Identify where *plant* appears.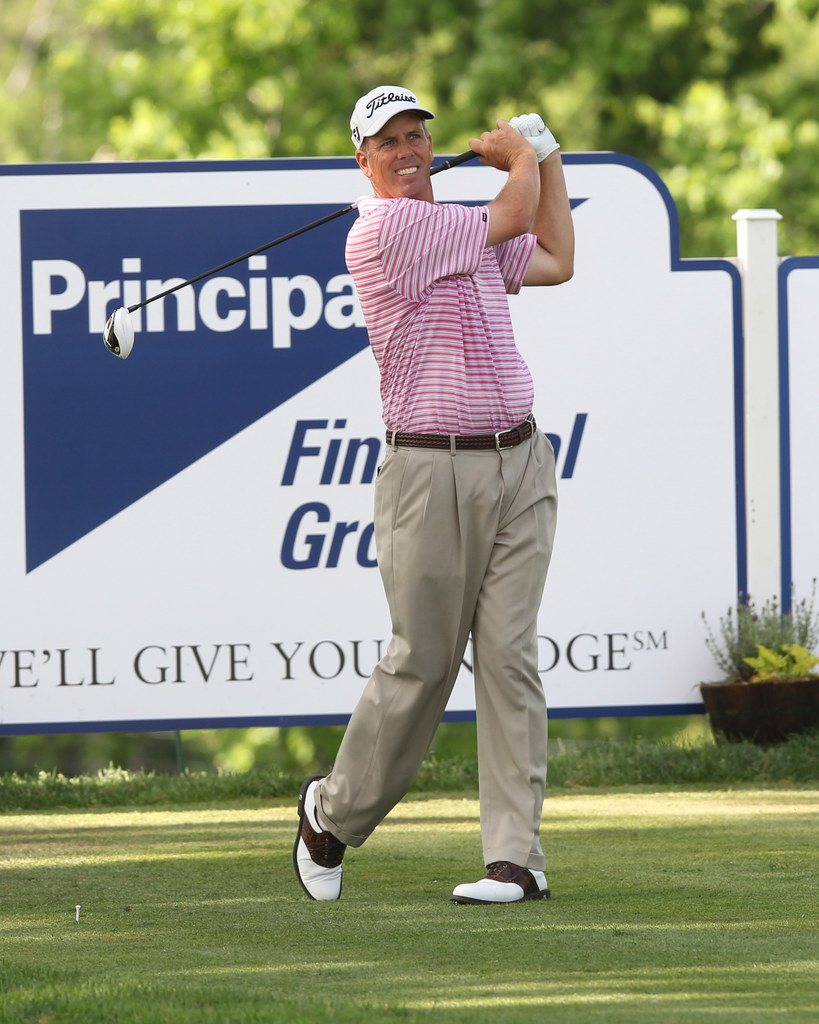
Appears at pyautogui.locateOnScreen(0, 0, 818, 257).
